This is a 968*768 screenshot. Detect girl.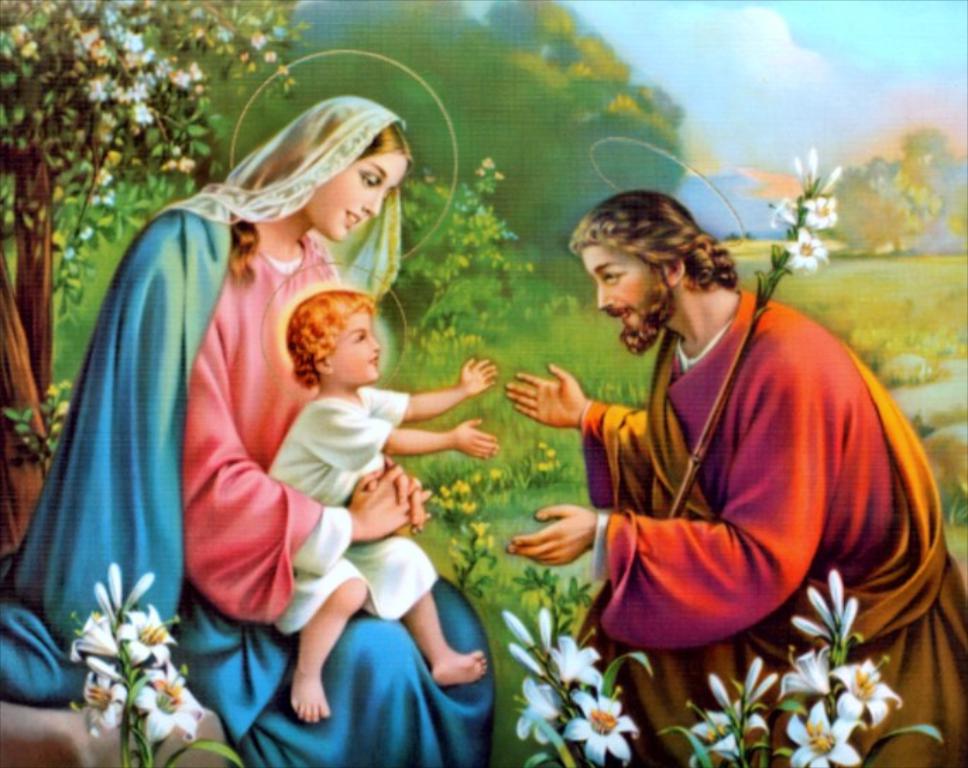
(x1=0, y1=100, x2=494, y2=767).
